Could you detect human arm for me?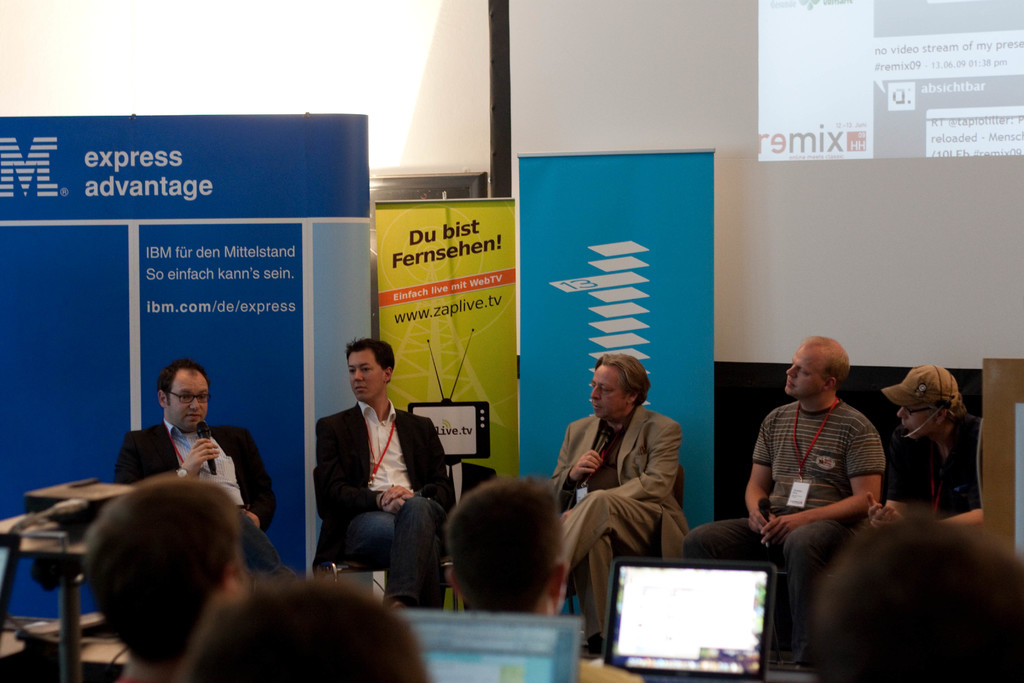
Detection result: Rect(314, 406, 402, 525).
